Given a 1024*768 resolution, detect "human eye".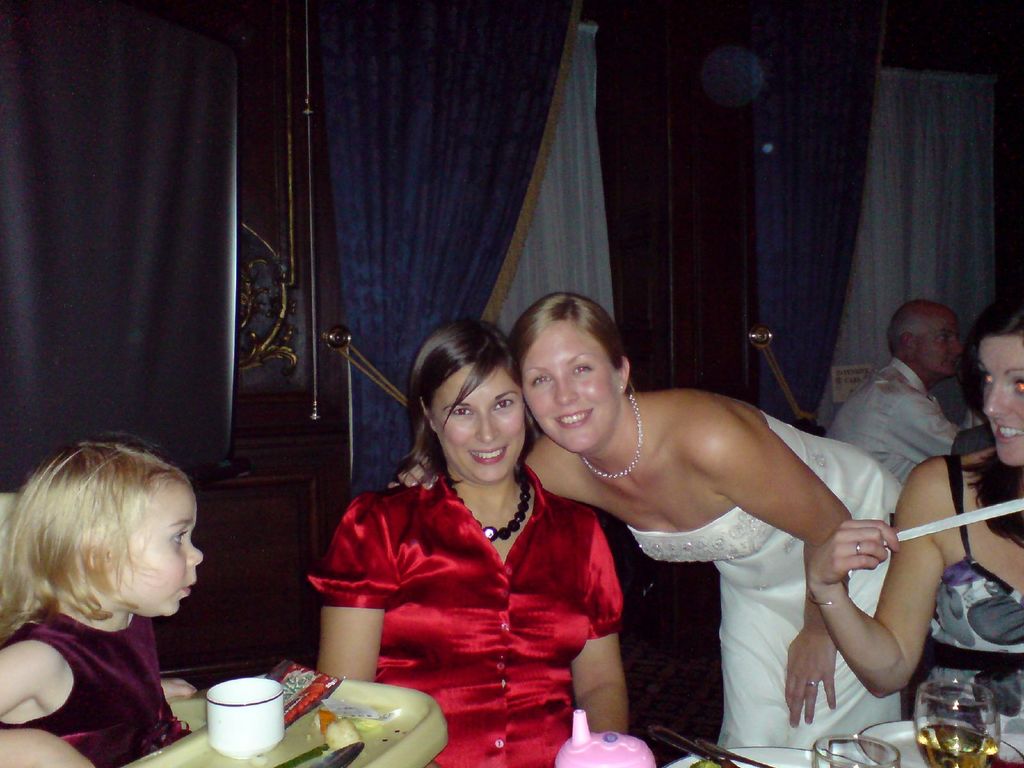
box=[166, 529, 188, 548].
